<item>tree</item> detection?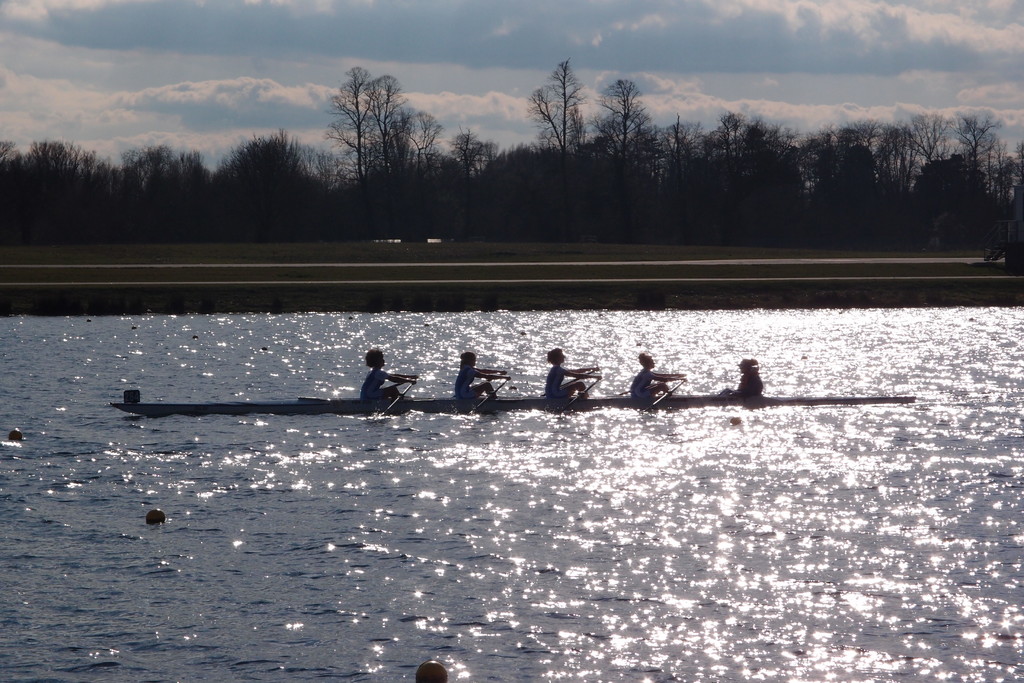
(left=308, top=62, right=438, bottom=206)
